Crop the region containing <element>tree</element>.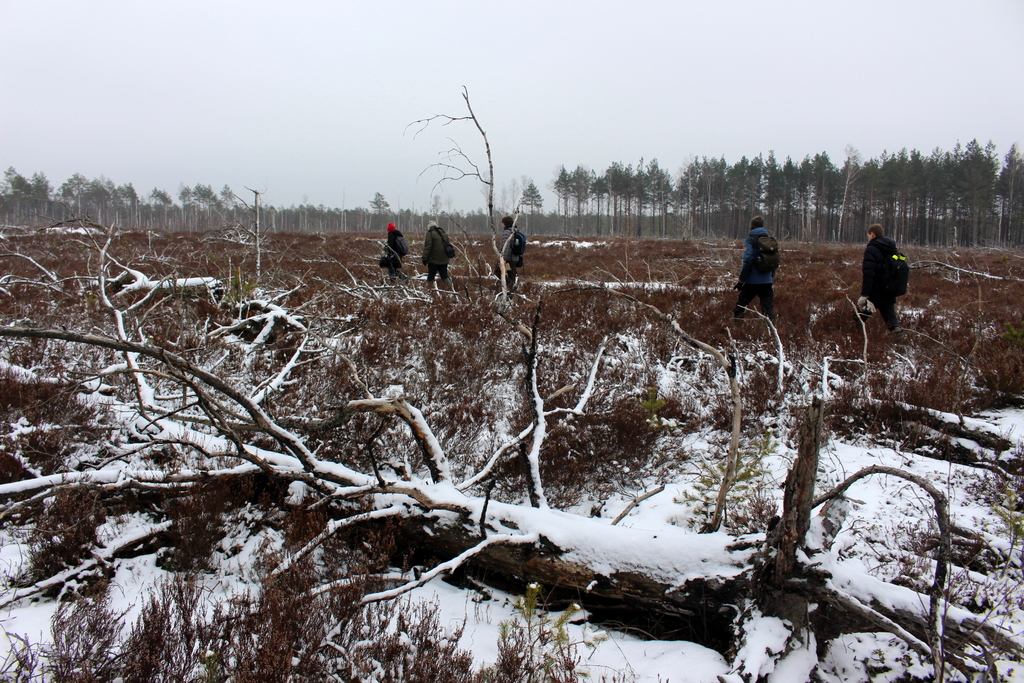
Crop region: bbox=[806, 154, 828, 231].
